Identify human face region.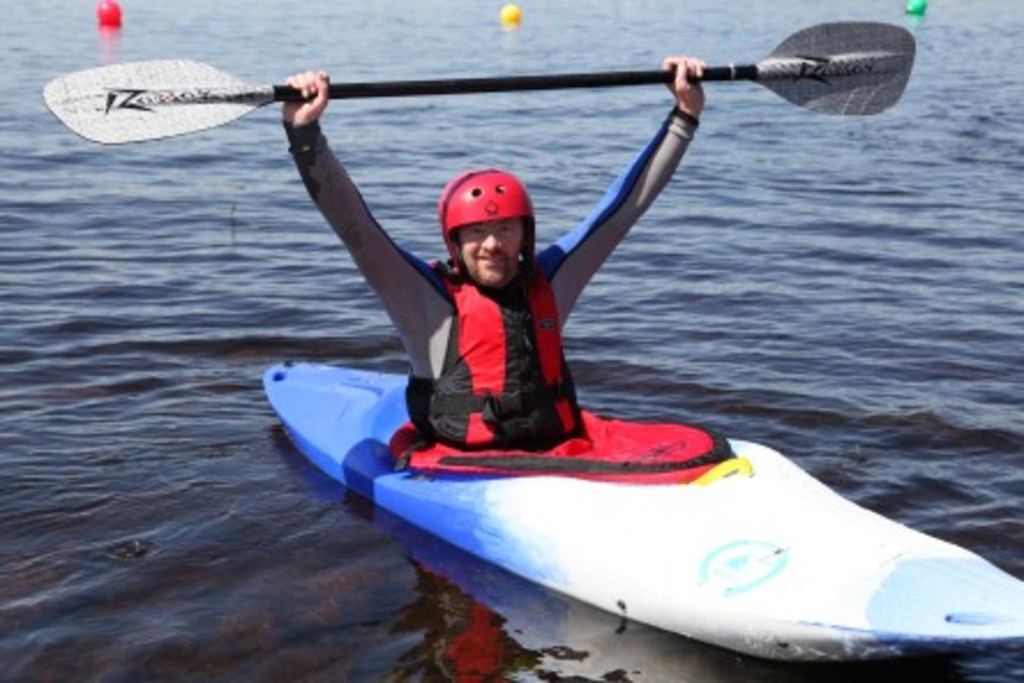
Region: box=[454, 219, 519, 286].
